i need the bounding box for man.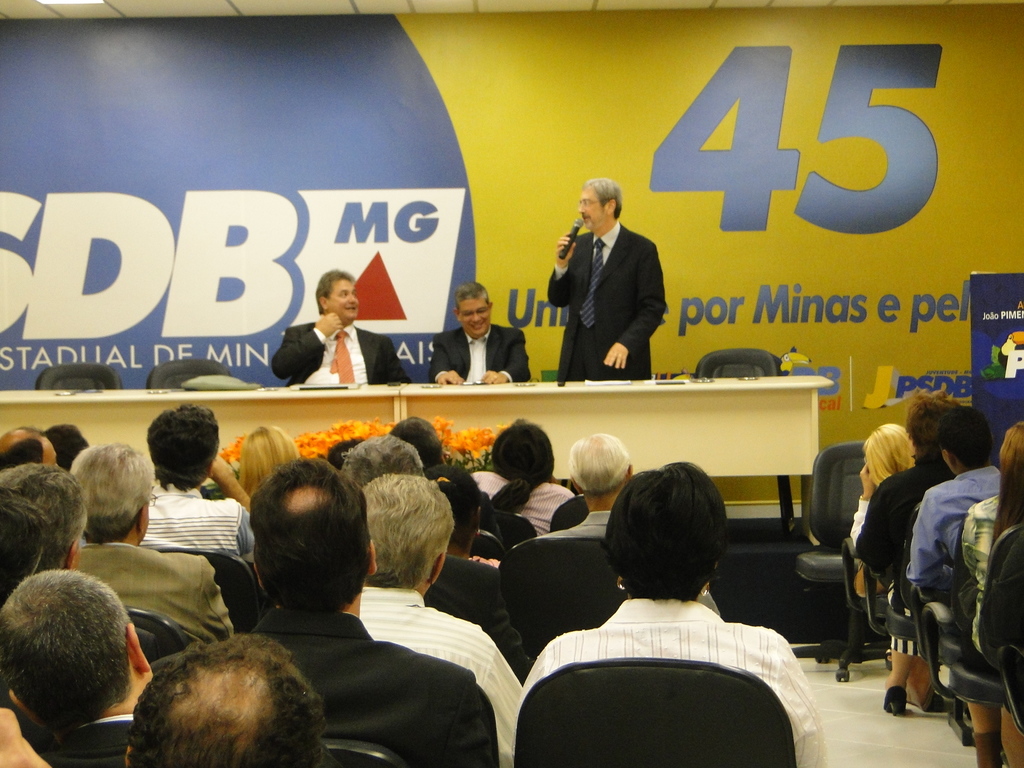
Here it is: Rect(0, 565, 169, 767).
